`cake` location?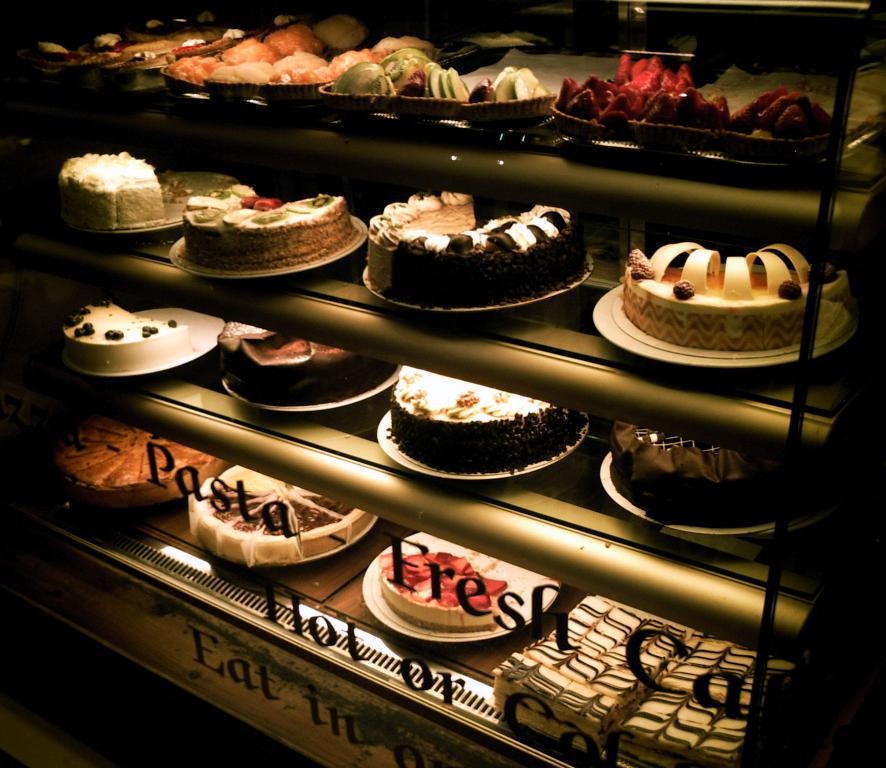
select_region(190, 465, 375, 566)
